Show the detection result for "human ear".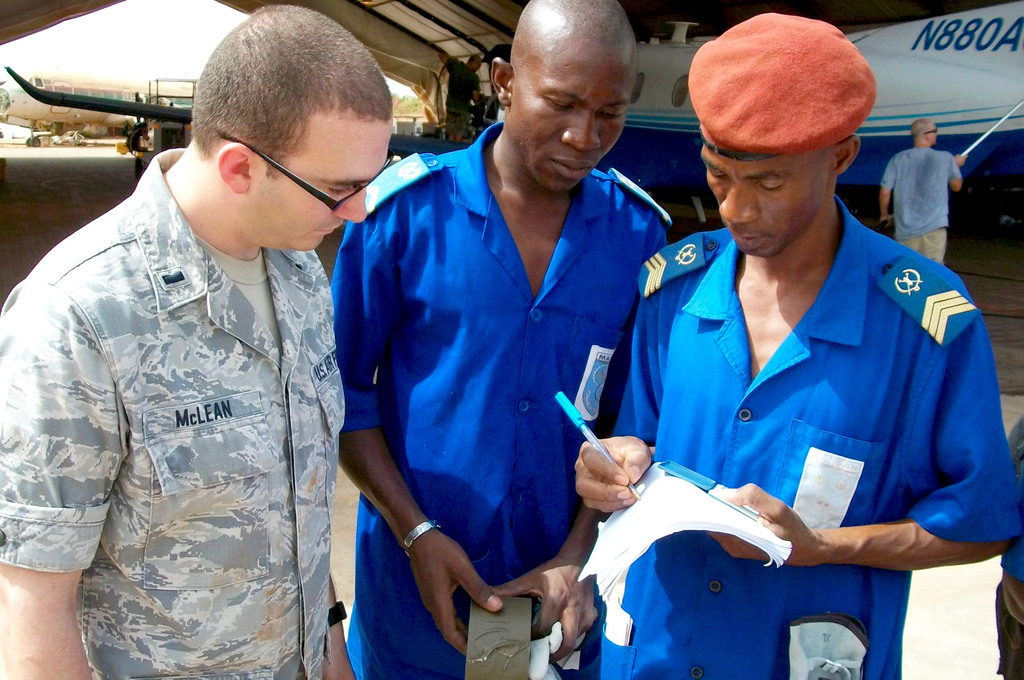
bbox=(490, 52, 514, 106).
